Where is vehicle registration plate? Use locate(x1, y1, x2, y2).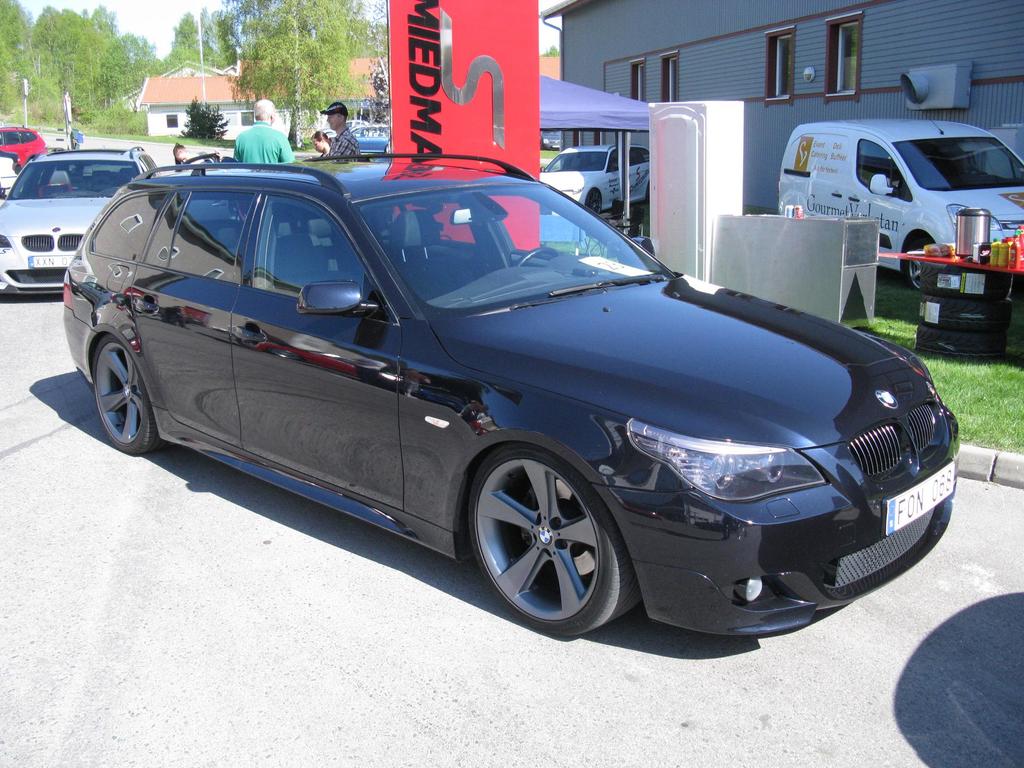
locate(884, 462, 956, 536).
